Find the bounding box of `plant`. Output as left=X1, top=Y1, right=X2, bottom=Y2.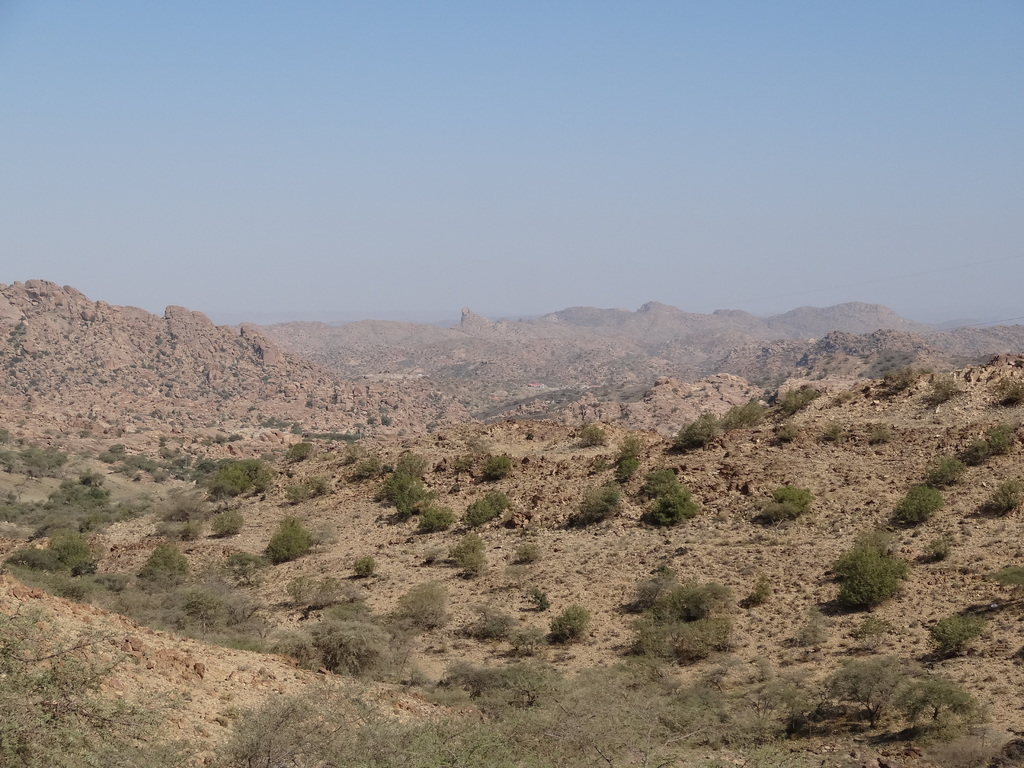
left=350, top=456, right=376, bottom=476.
